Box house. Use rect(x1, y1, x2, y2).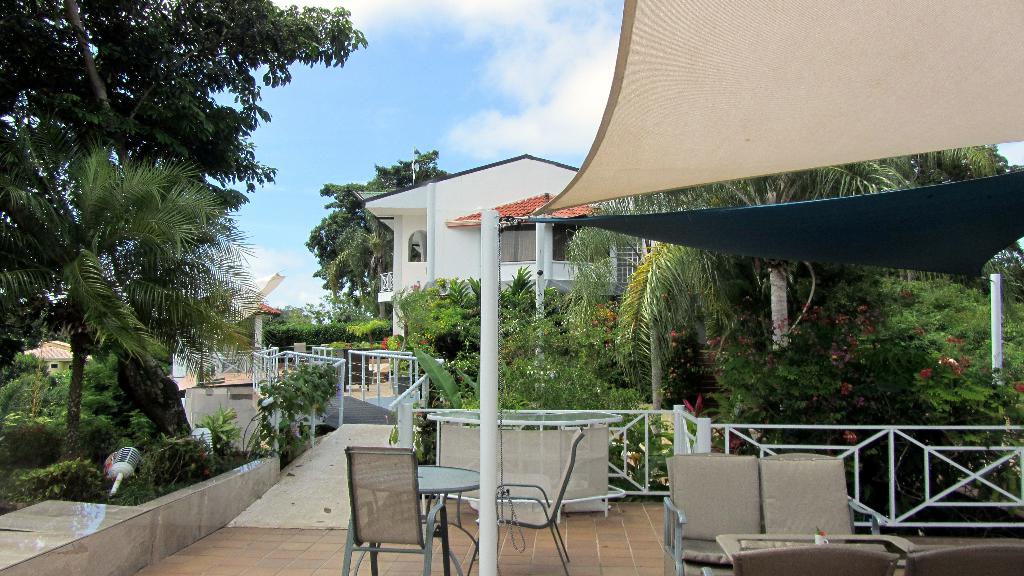
rect(300, 141, 644, 387).
